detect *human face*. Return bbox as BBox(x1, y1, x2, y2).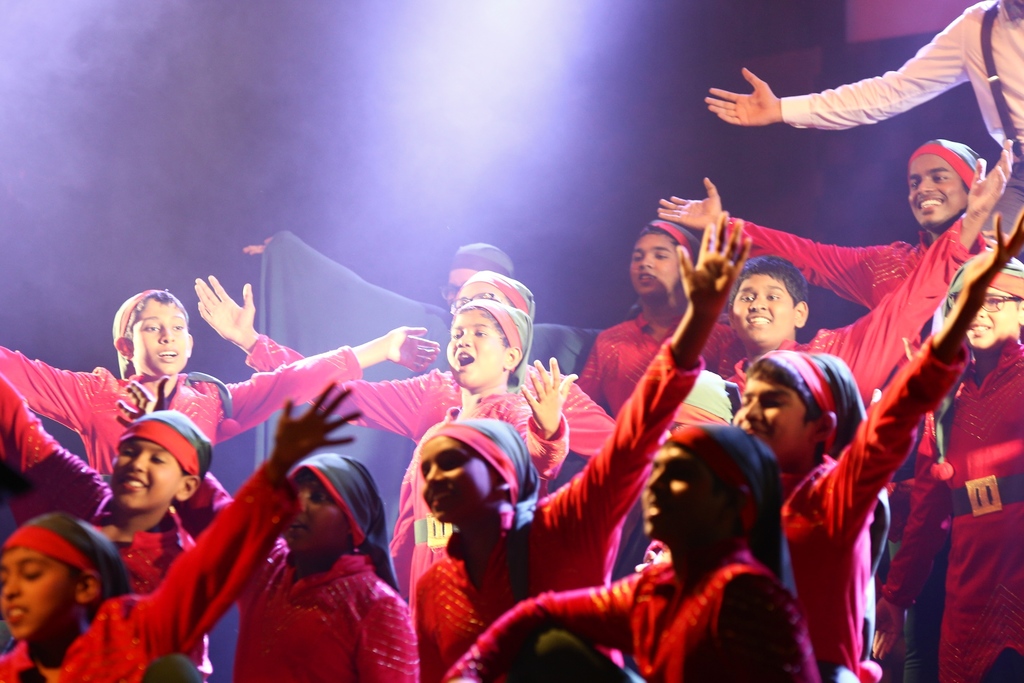
BBox(109, 436, 184, 518).
